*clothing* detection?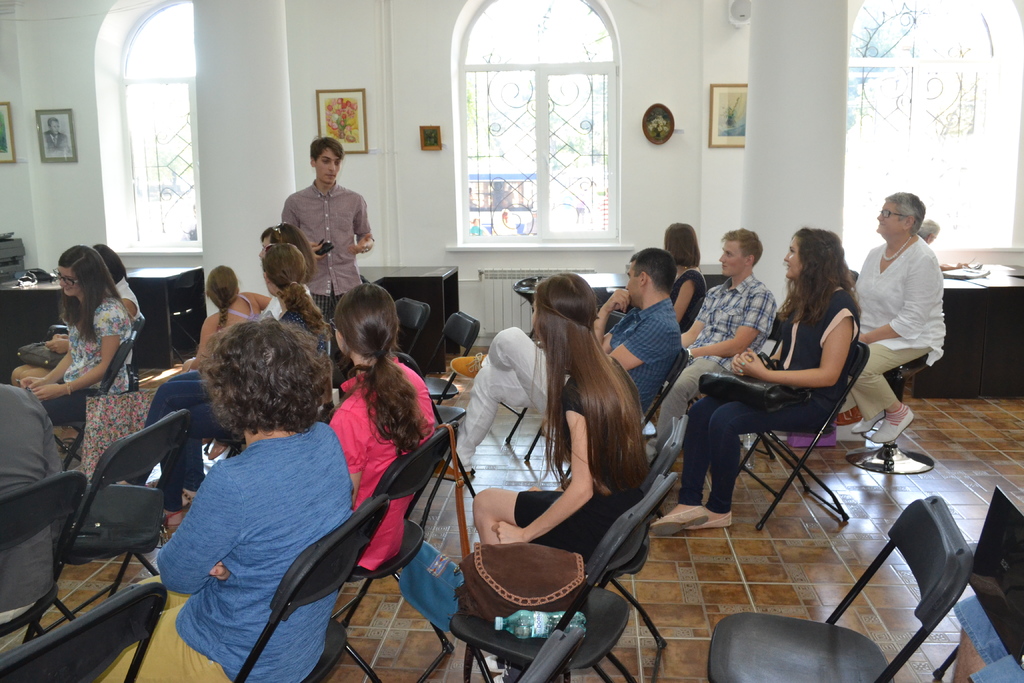
<box>666,284,831,481</box>
